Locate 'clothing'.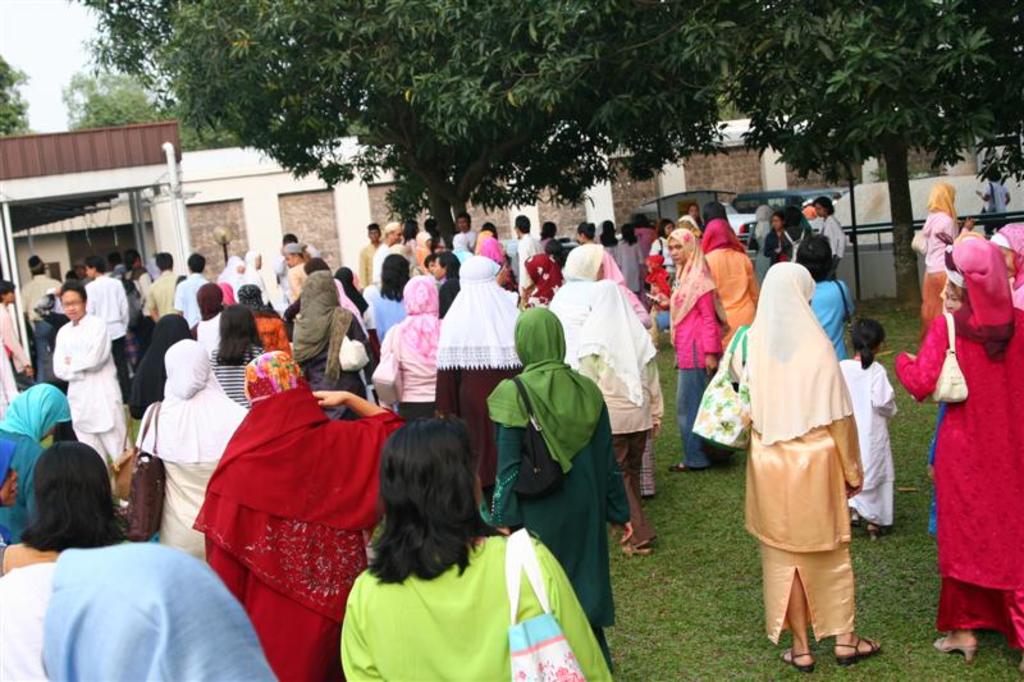
Bounding box: box(544, 242, 660, 481).
